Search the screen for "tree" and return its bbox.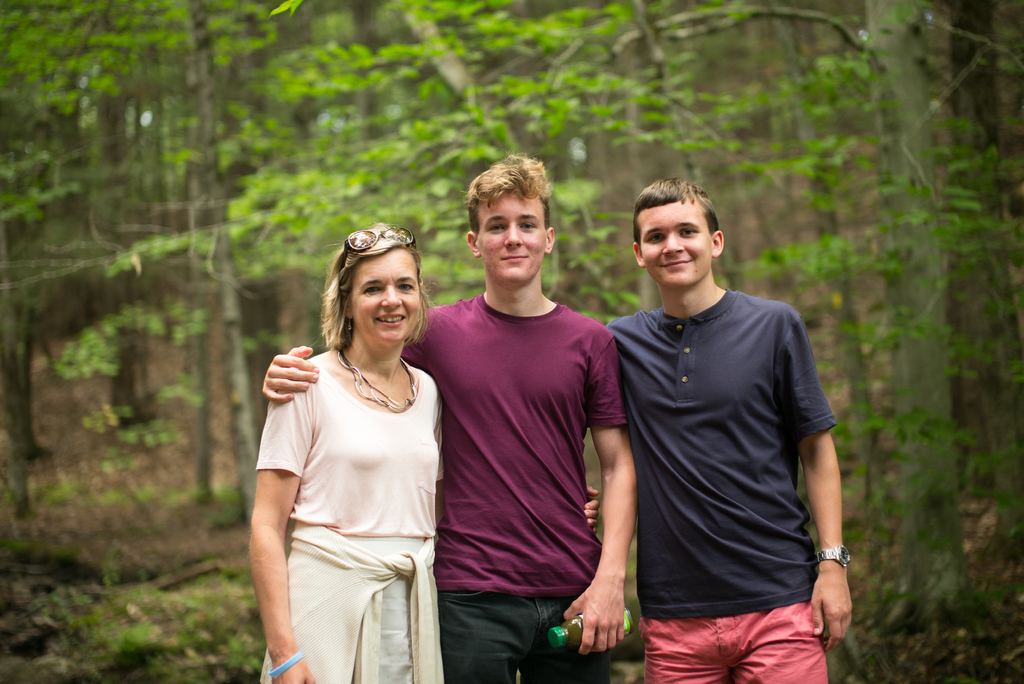
Found: {"x1": 0, "y1": 0, "x2": 1023, "y2": 639}.
